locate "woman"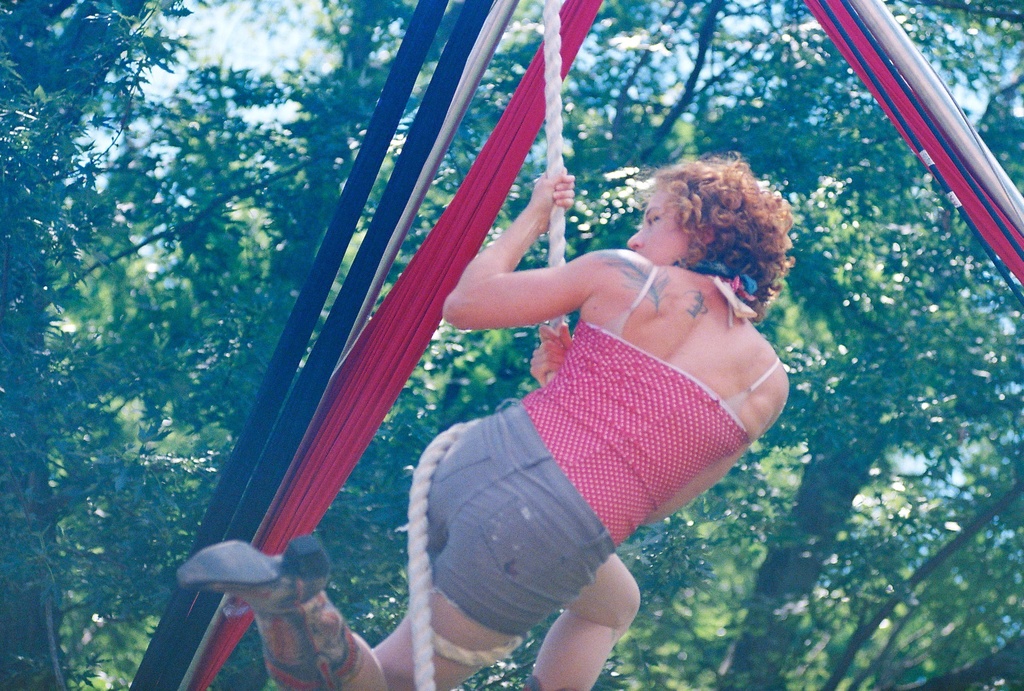
left=258, top=102, right=806, bottom=662
